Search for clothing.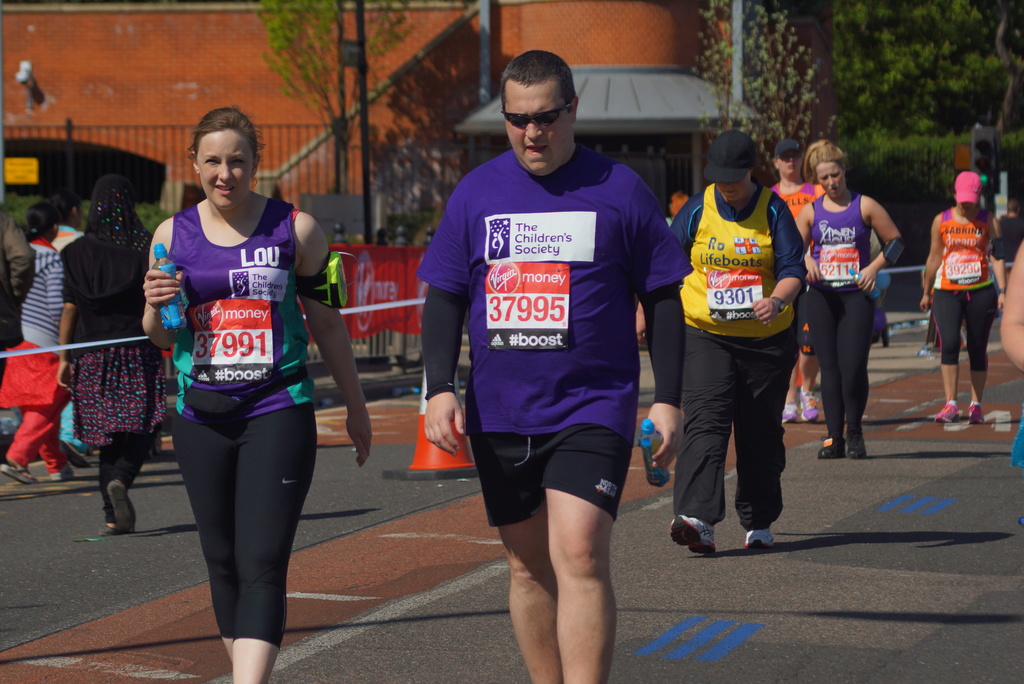
Found at 416/138/691/519.
